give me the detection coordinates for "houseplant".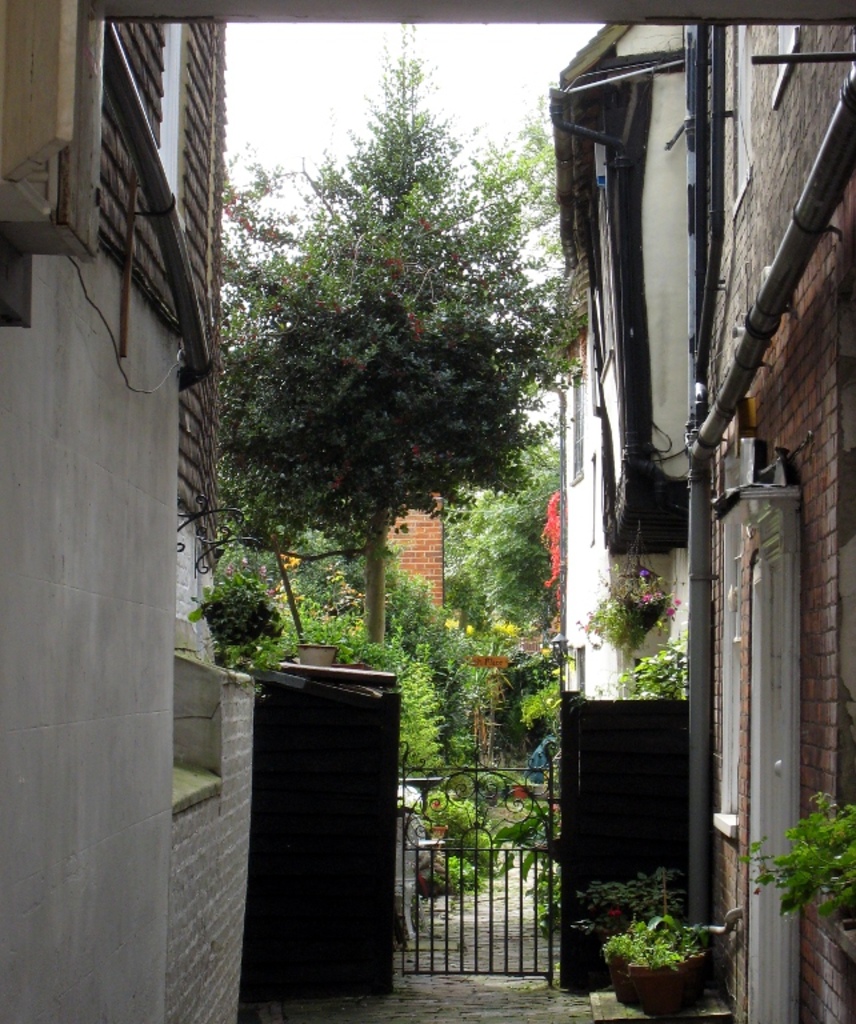
[584, 868, 741, 1009].
